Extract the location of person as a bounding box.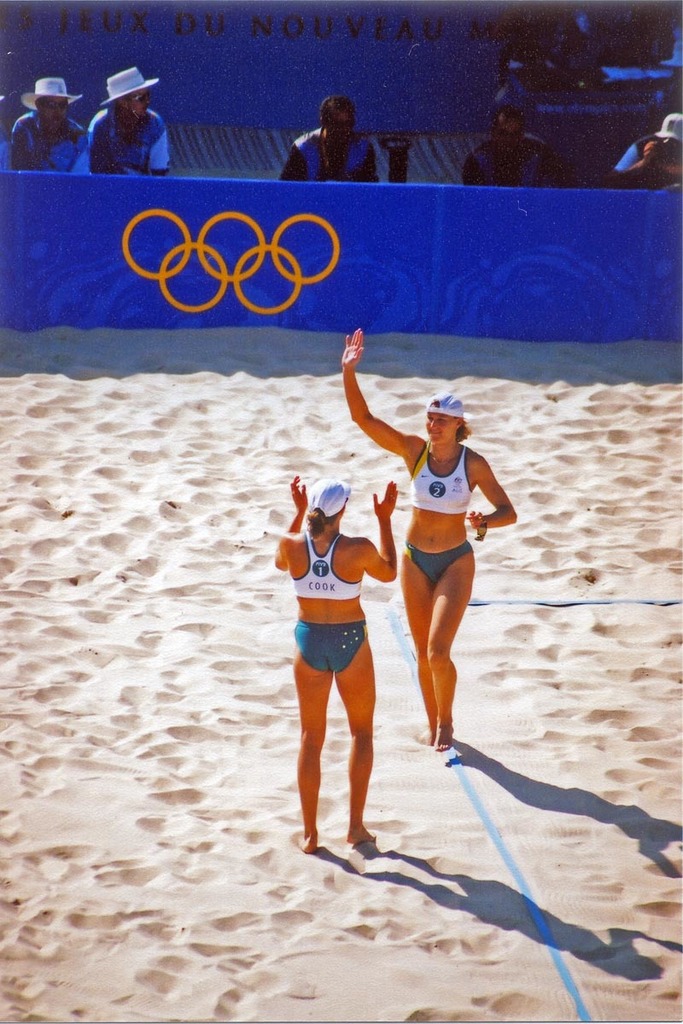
[x1=278, y1=89, x2=368, y2=189].
